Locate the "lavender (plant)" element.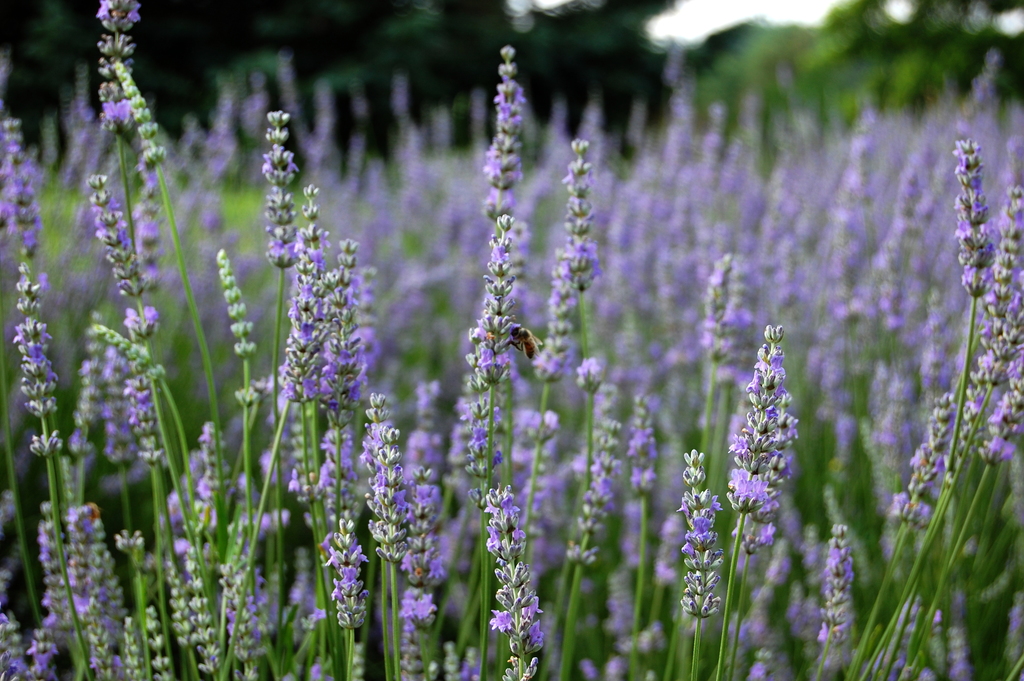
Element bbox: 472, 482, 552, 680.
